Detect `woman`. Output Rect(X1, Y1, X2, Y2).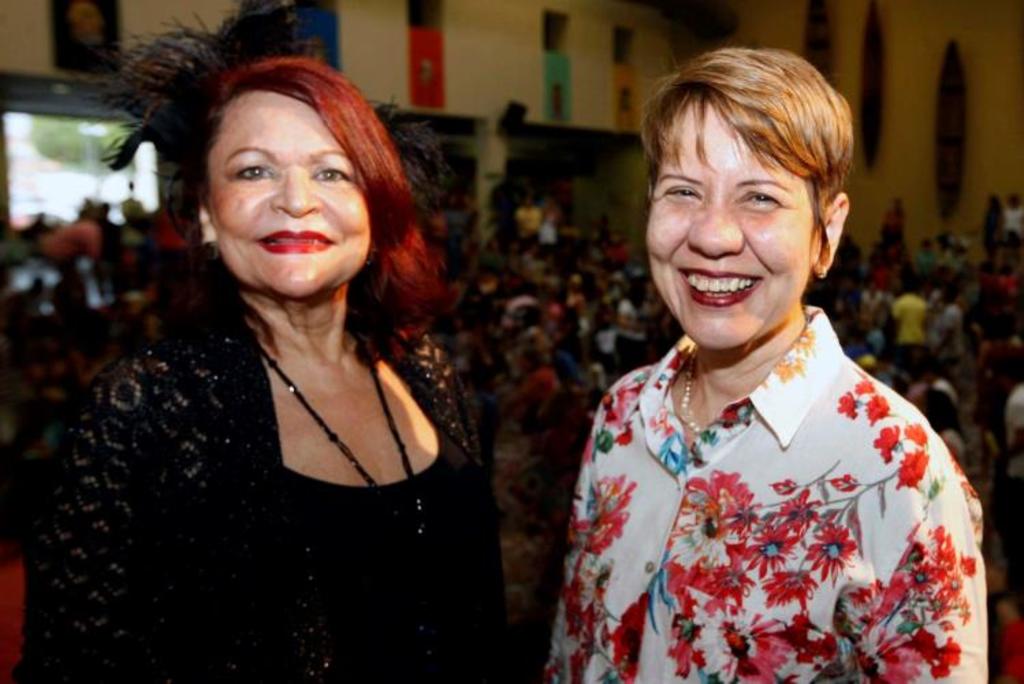
Rect(33, 0, 506, 683).
